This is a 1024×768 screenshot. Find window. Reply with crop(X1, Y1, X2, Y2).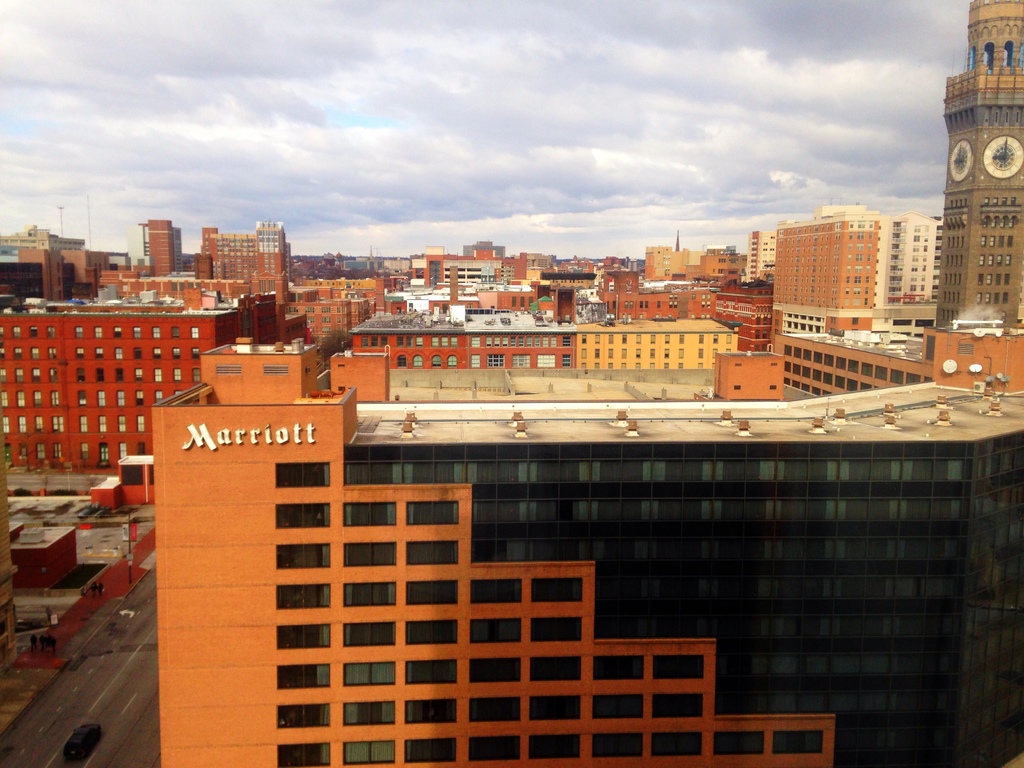
crop(472, 339, 480, 346).
